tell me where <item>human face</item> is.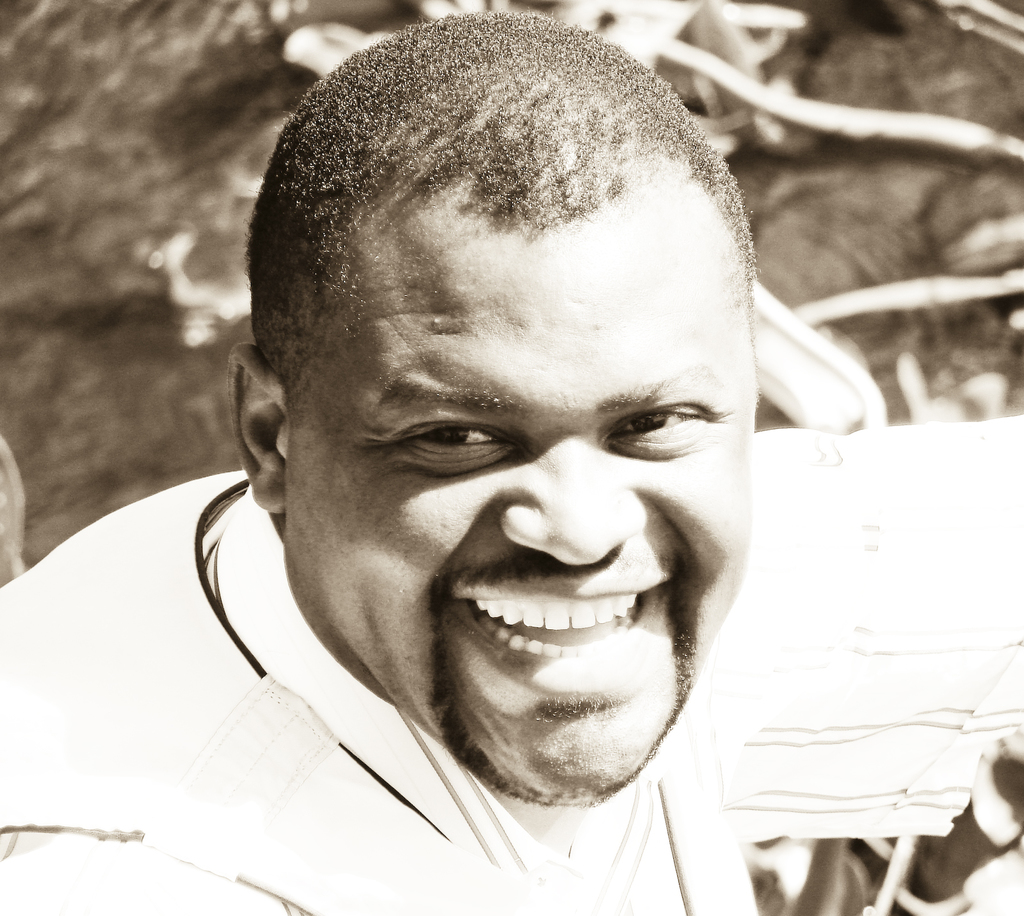
<item>human face</item> is at 284:221:758:803.
